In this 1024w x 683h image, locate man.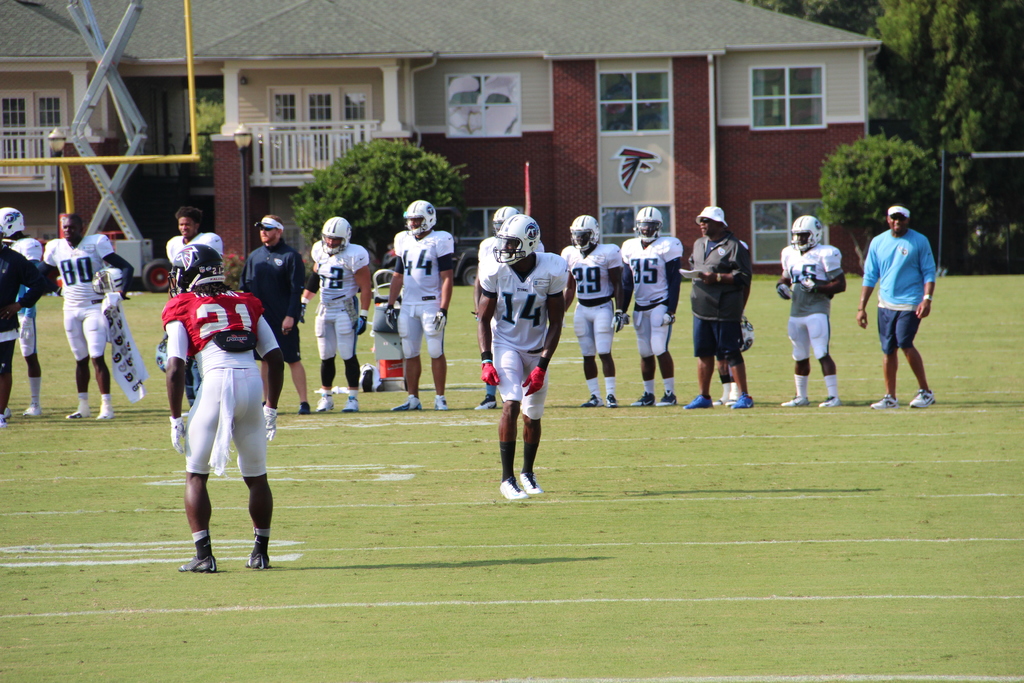
Bounding box: locate(0, 208, 40, 418).
